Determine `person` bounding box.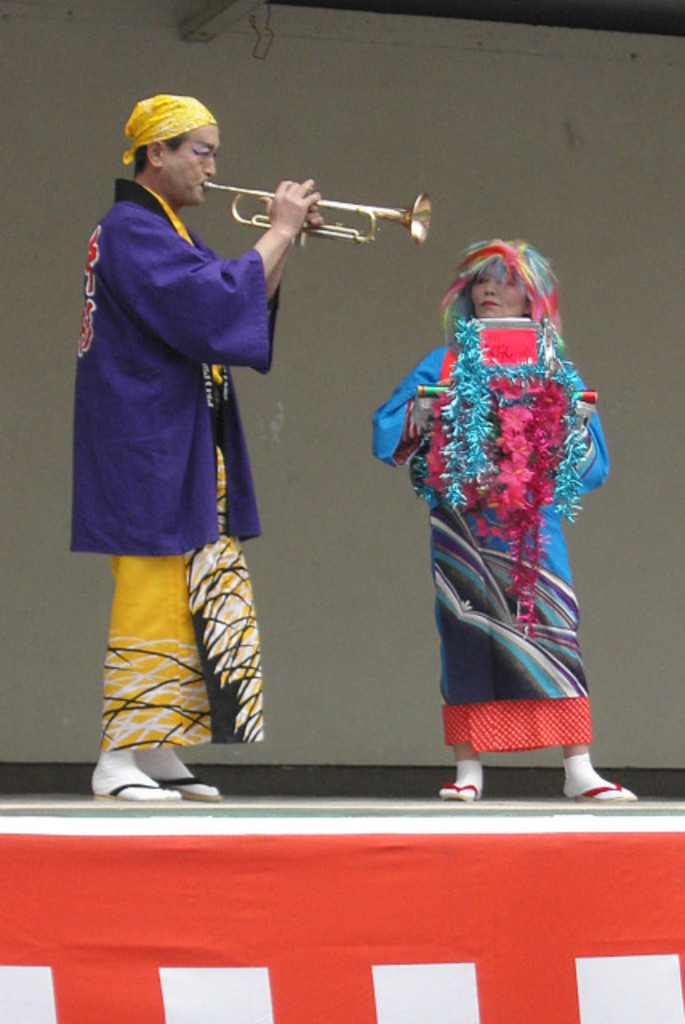
Determined: 64 94 330 800.
